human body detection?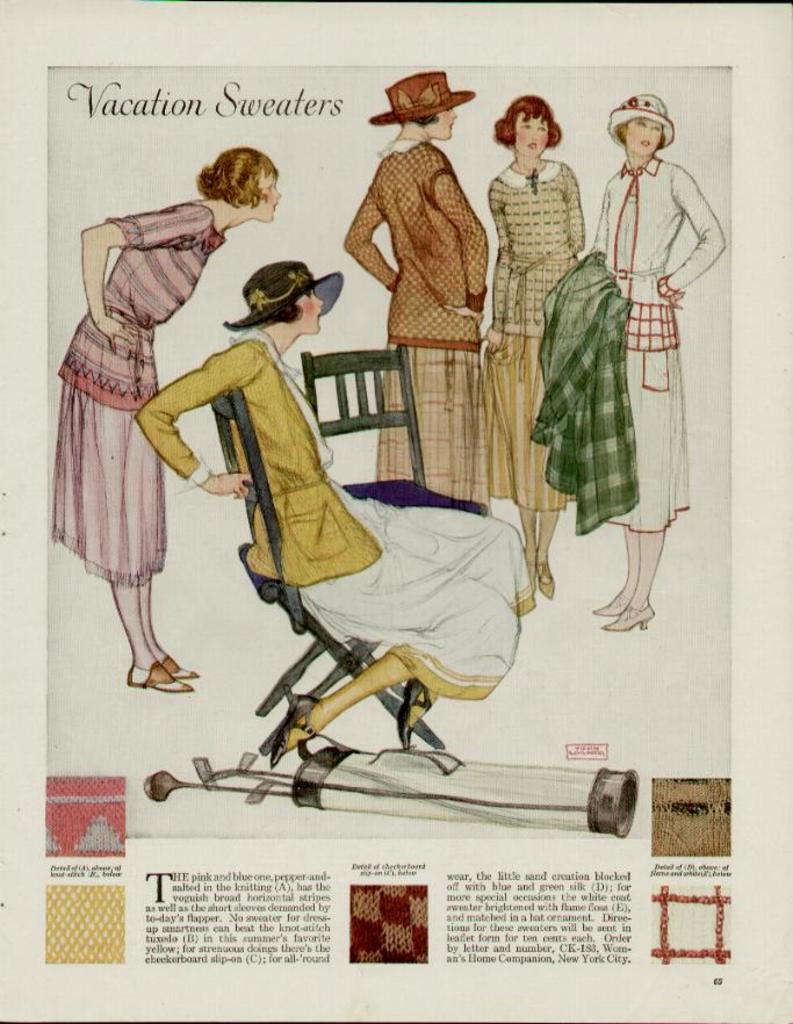
[left=123, top=319, right=536, bottom=769]
